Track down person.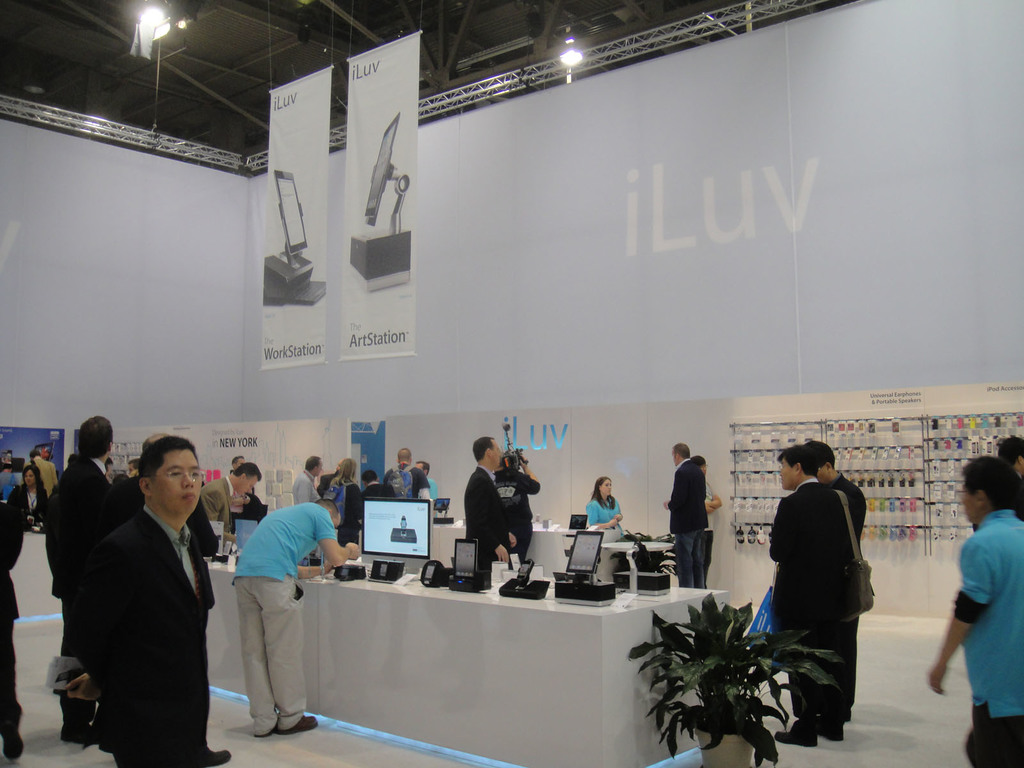
Tracked to Rect(15, 462, 51, 524).
